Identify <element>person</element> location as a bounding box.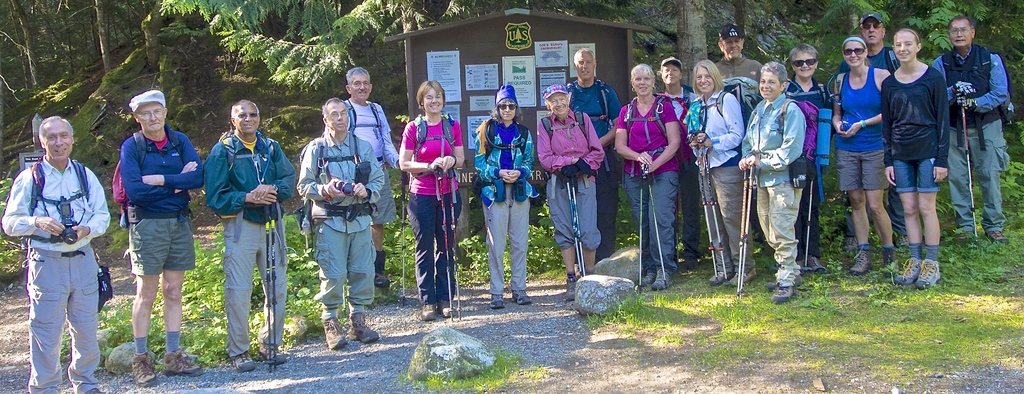
[left=3, top=115, right=111, bottom=393].
